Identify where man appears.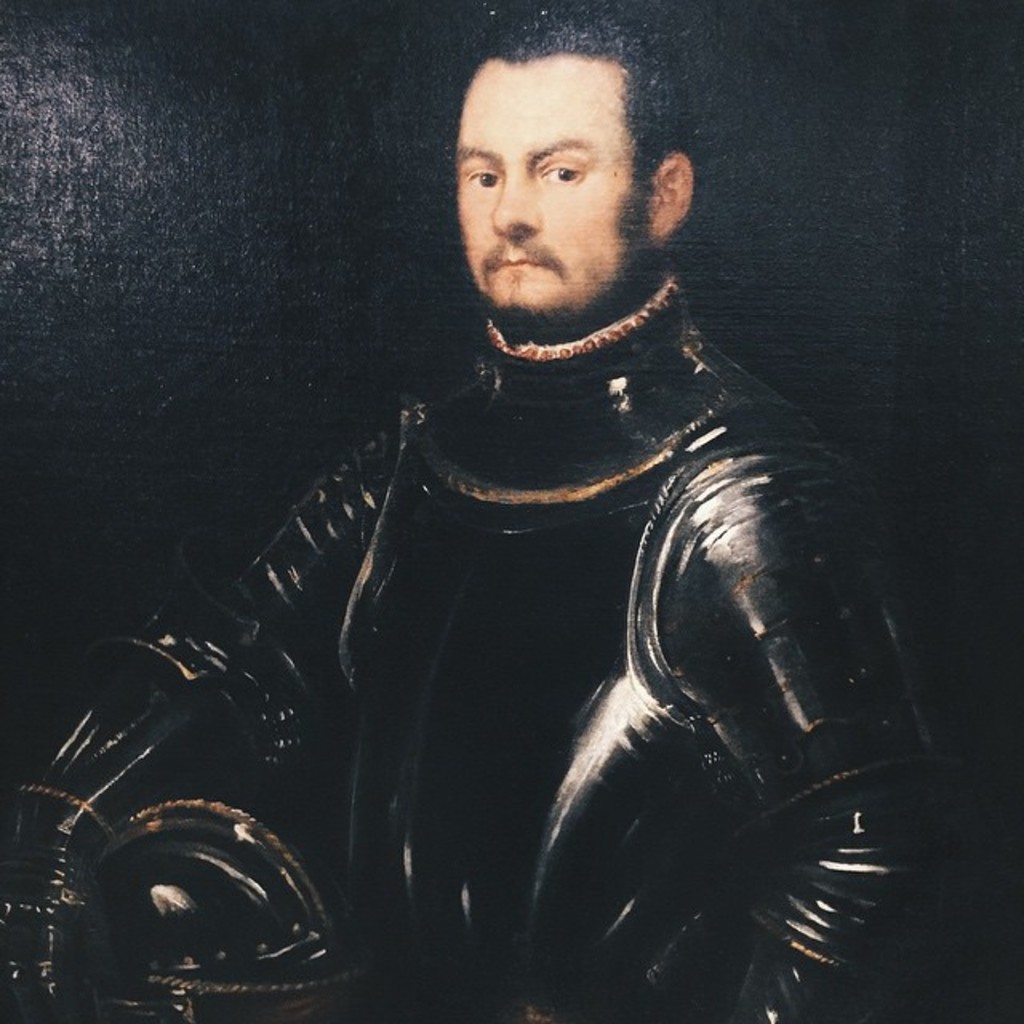
Appears at x1=0, y1=0, x2=954, y2=1022.
